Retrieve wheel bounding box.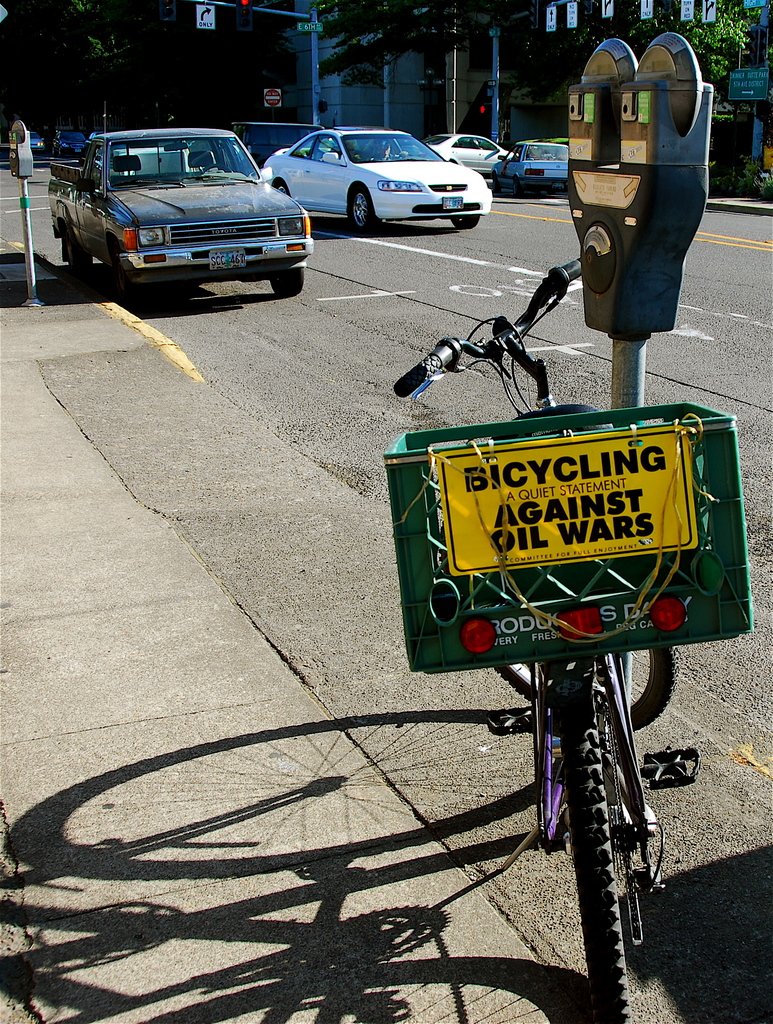
Bounding box: (503, 173, 531, 200).
